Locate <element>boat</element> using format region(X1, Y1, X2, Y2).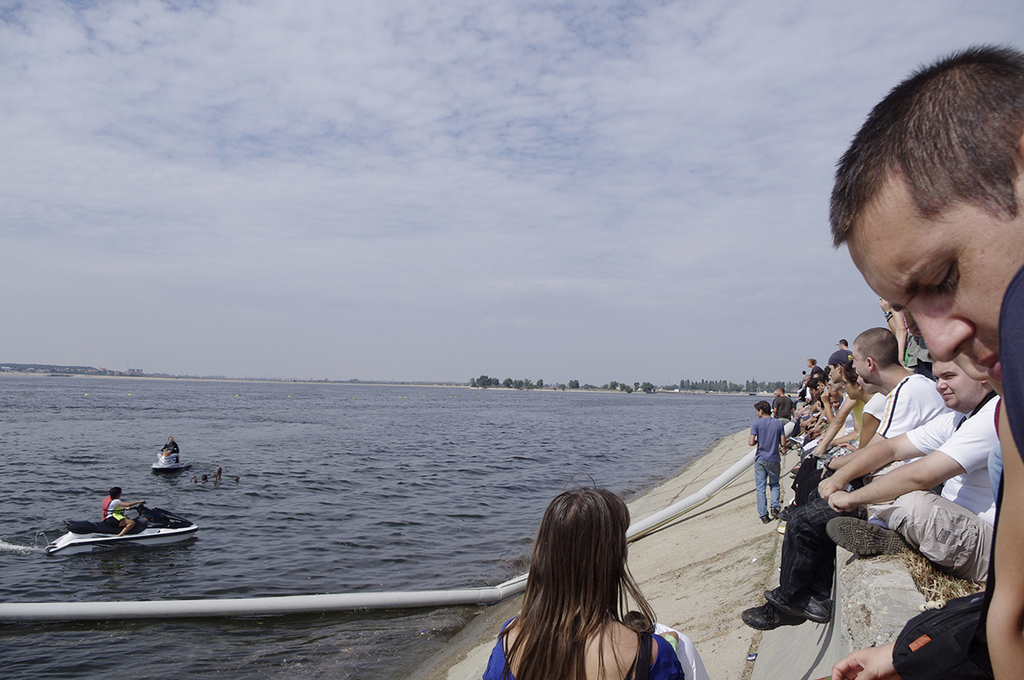
region(151, 447, 191, 478).
